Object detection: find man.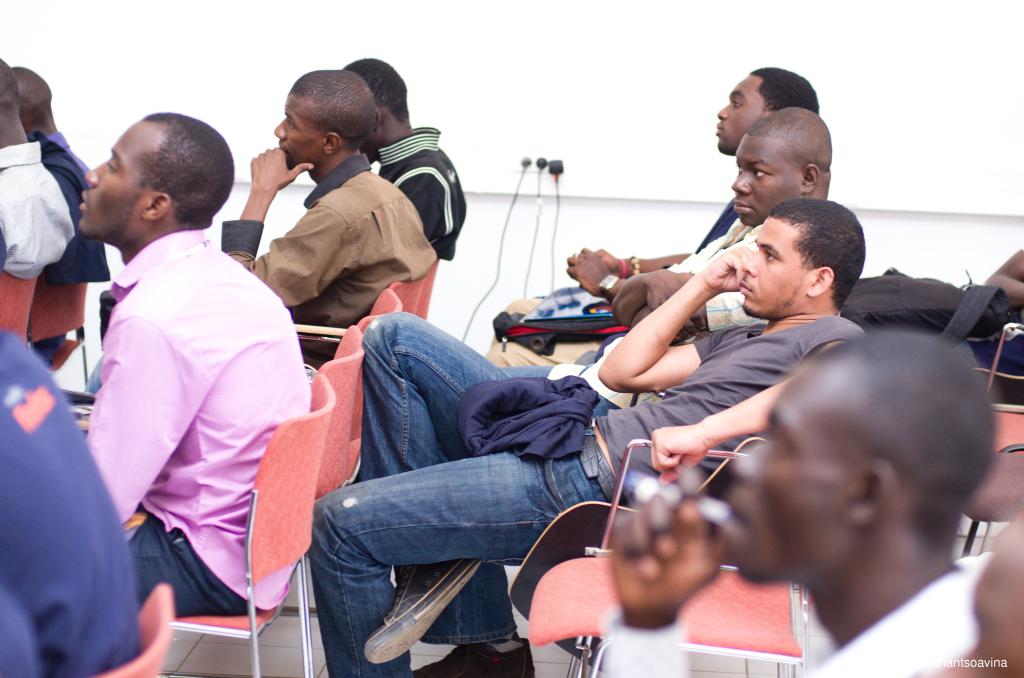
x1=601 y1=329 x2=1002 y2=677.
